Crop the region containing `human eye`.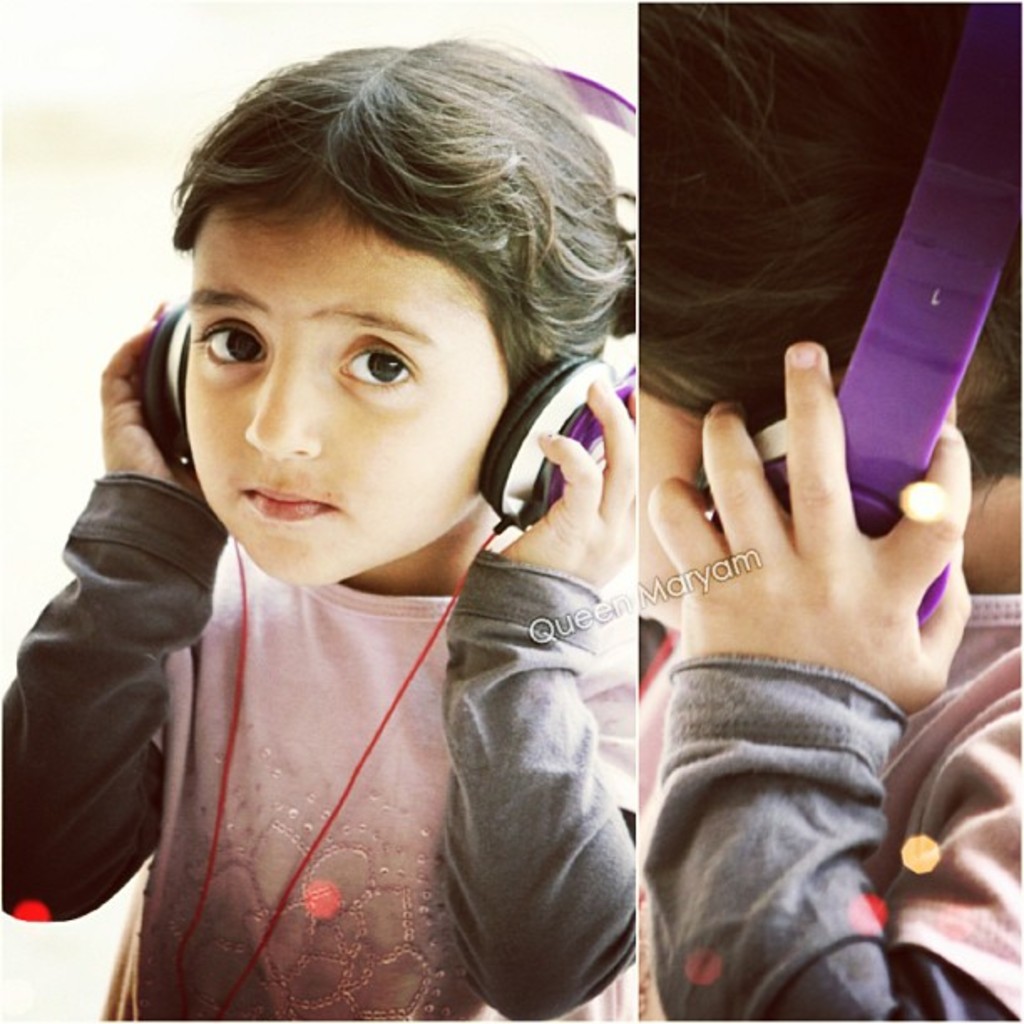
Crop region: left=333, top=333, right=413, bottom=390.
